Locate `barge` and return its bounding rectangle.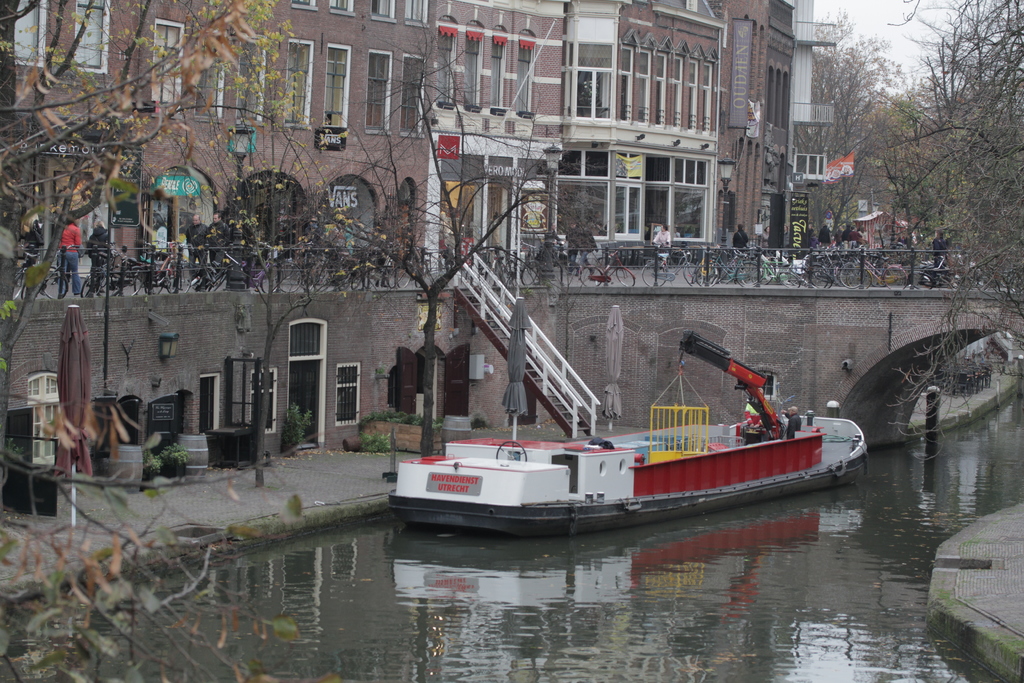
<bbox>388, 297, 868, 537</bbox>.
